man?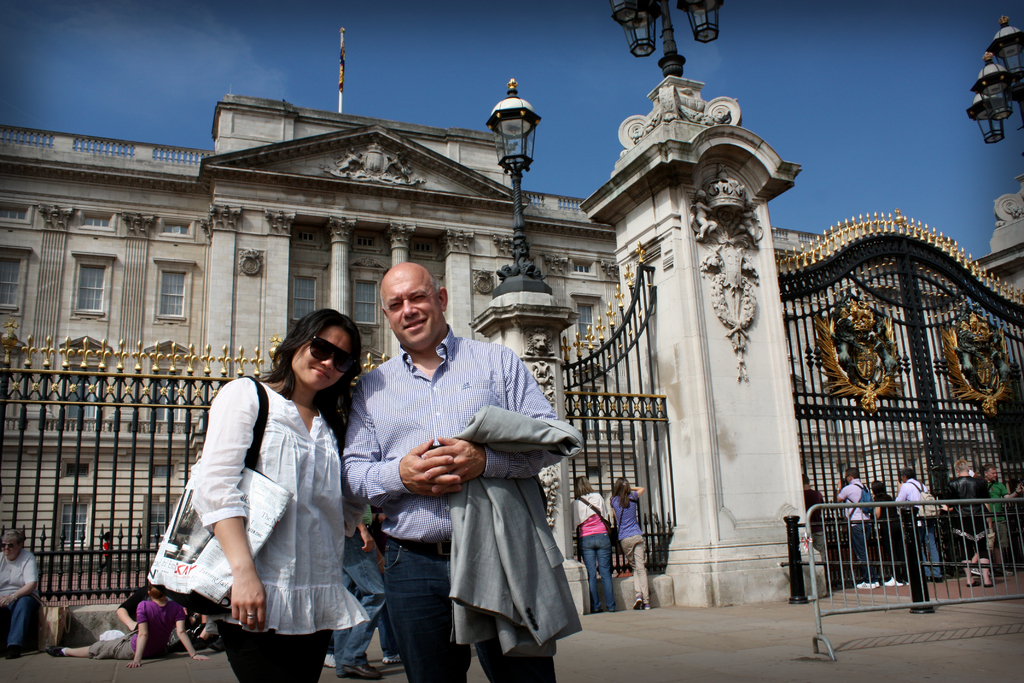
l=50, t=592, r=212, b=666
